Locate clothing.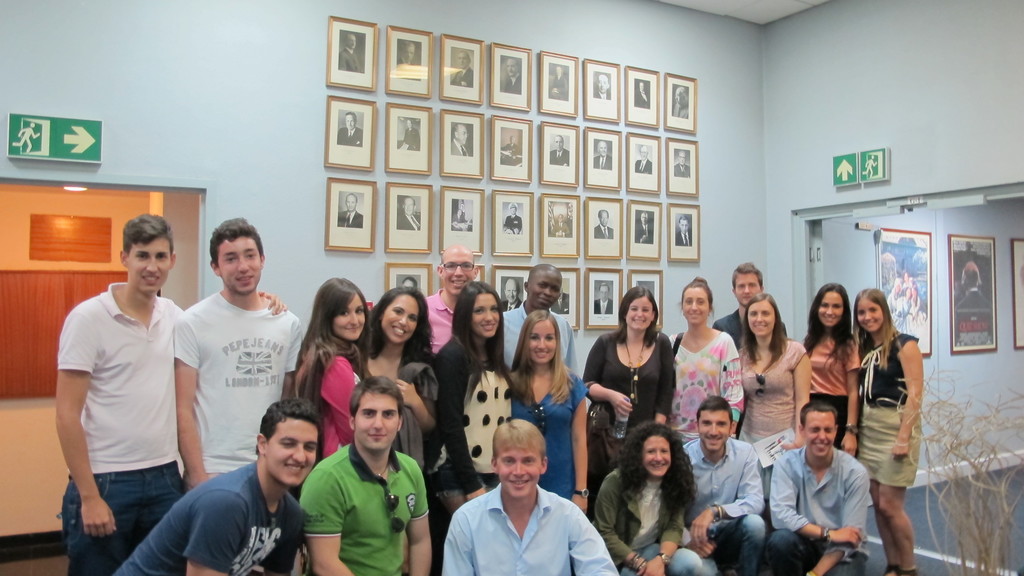
Bounding box: [x1=450, y1=211, x2=466, y2=223].
